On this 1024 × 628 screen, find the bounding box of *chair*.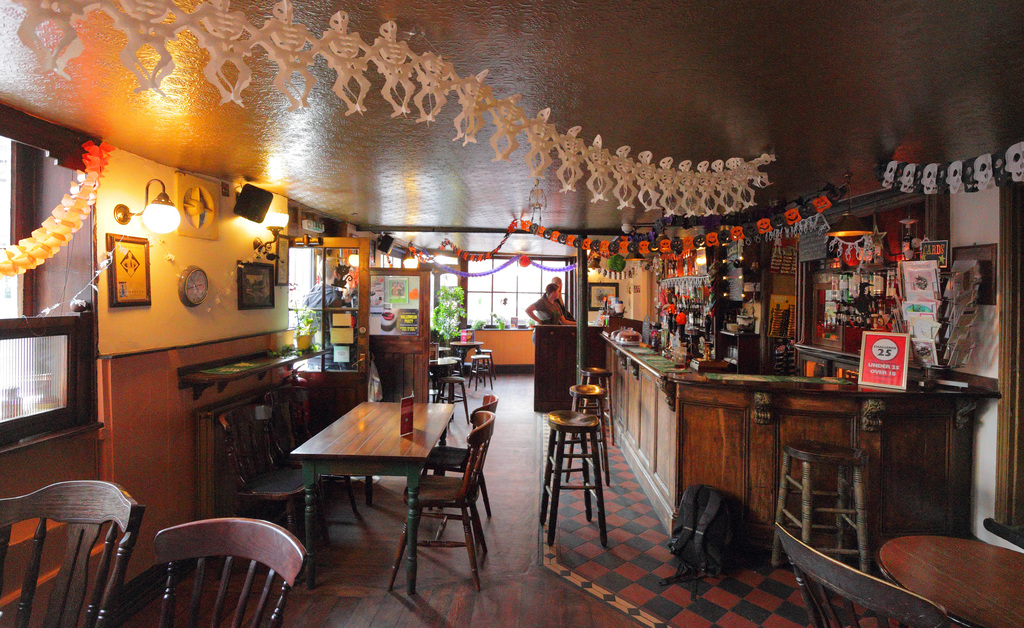
Bounding box: (x1=268, y1=386, x2=362, y2=517).
